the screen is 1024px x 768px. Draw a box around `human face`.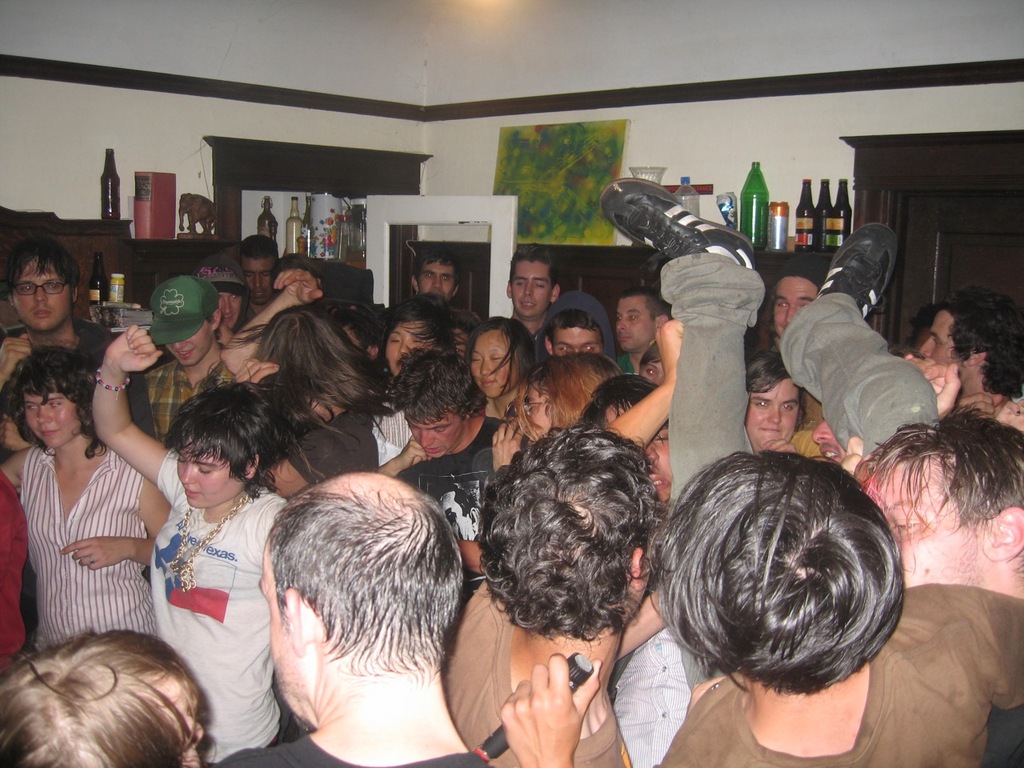
{"x1": 769, "y1": 275, "x2": 825, "y2": 338}.
